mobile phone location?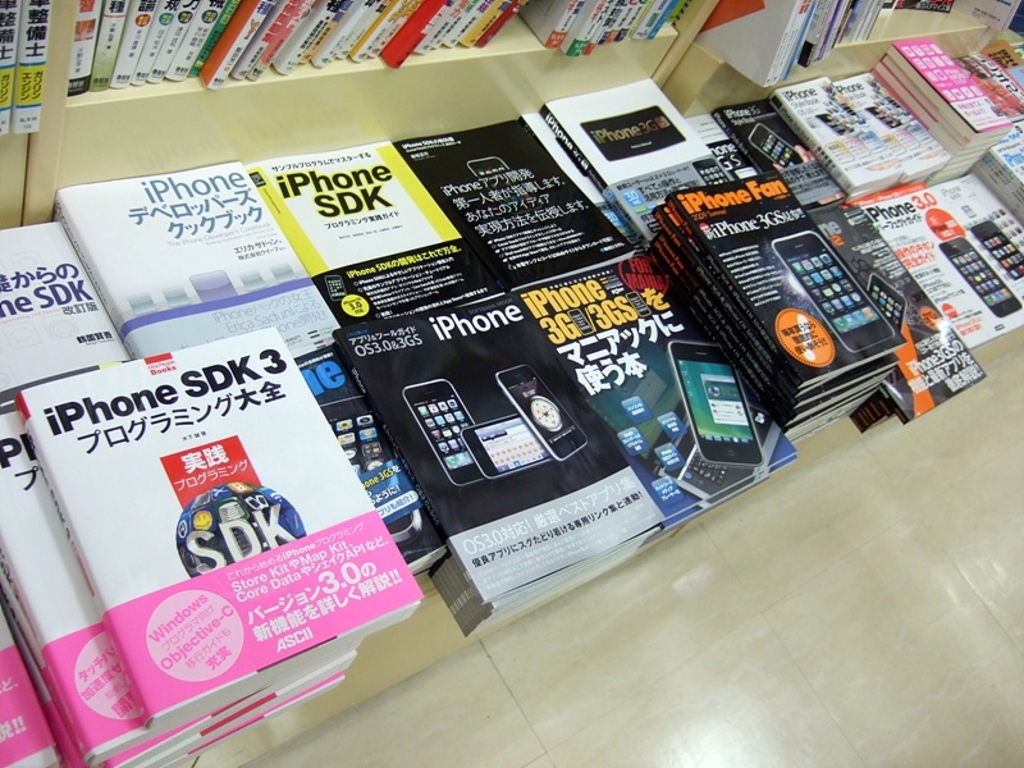
rect(252, 488, 274, 509)
